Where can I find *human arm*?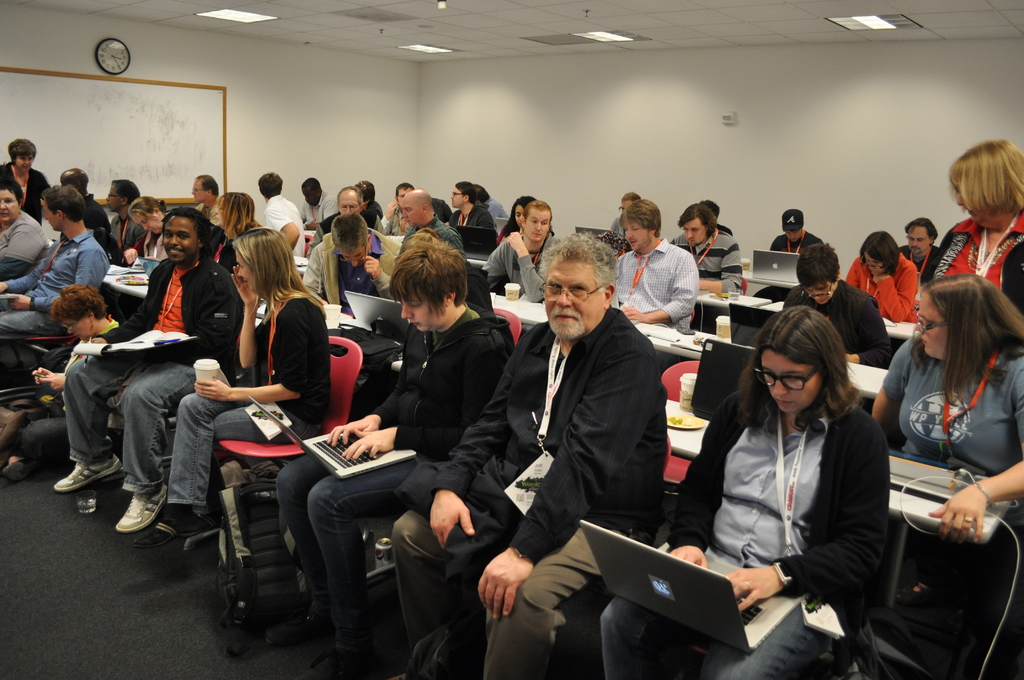
You can find it at rect(872, 264, 918, 320).
